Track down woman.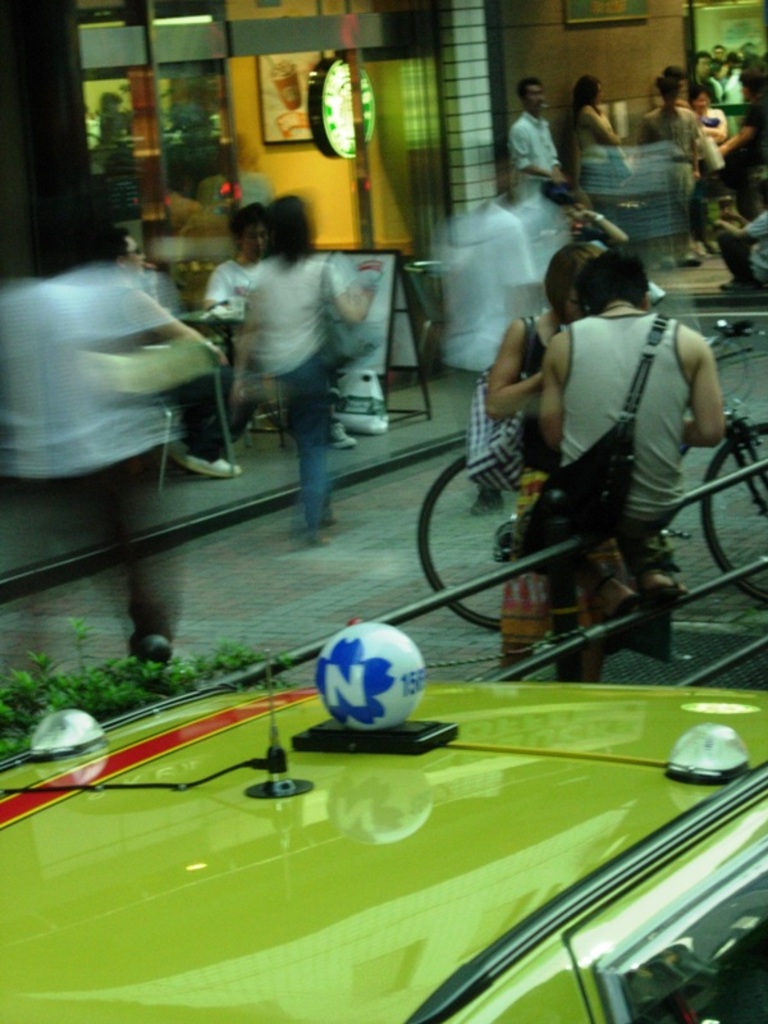
Tracked to [228, 193, 375, 525].
